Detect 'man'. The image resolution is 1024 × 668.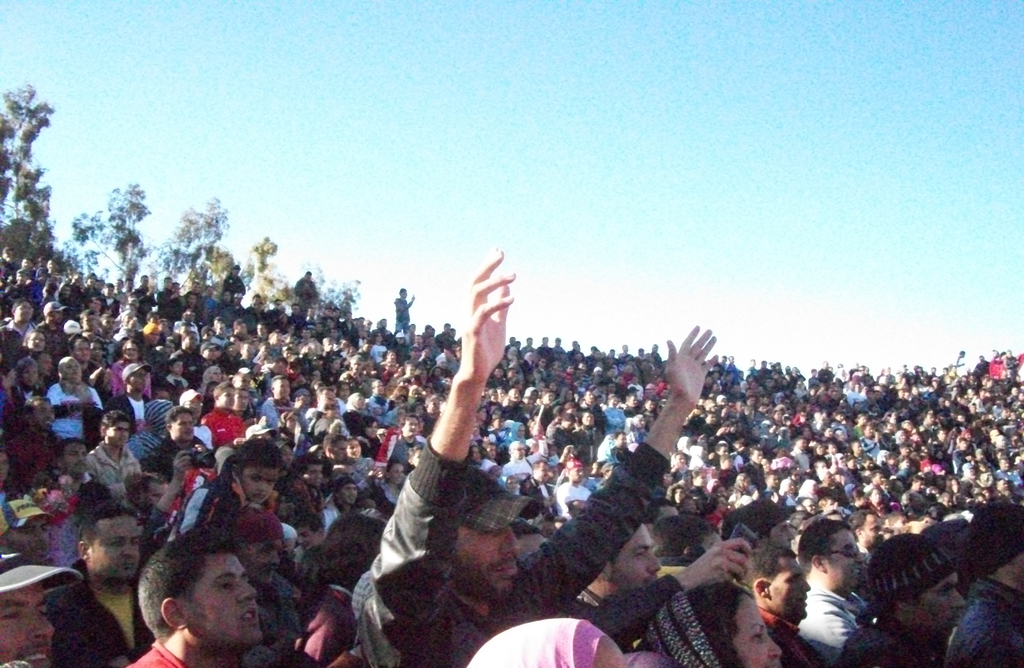
147/404/208/477.
